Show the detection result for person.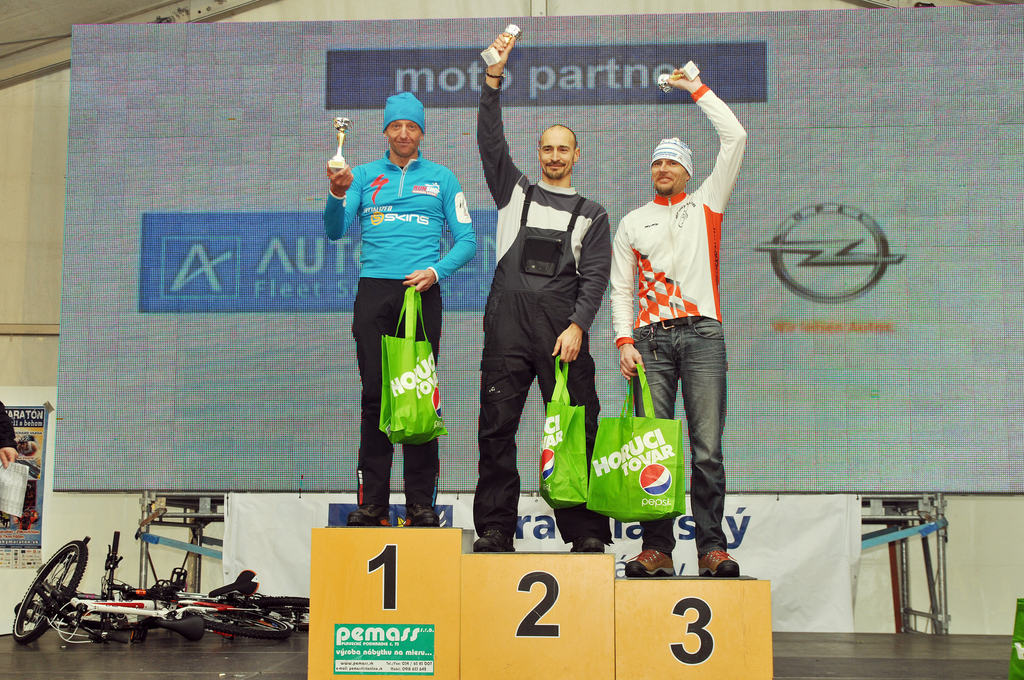
rect(611, 60, 747, 579).
